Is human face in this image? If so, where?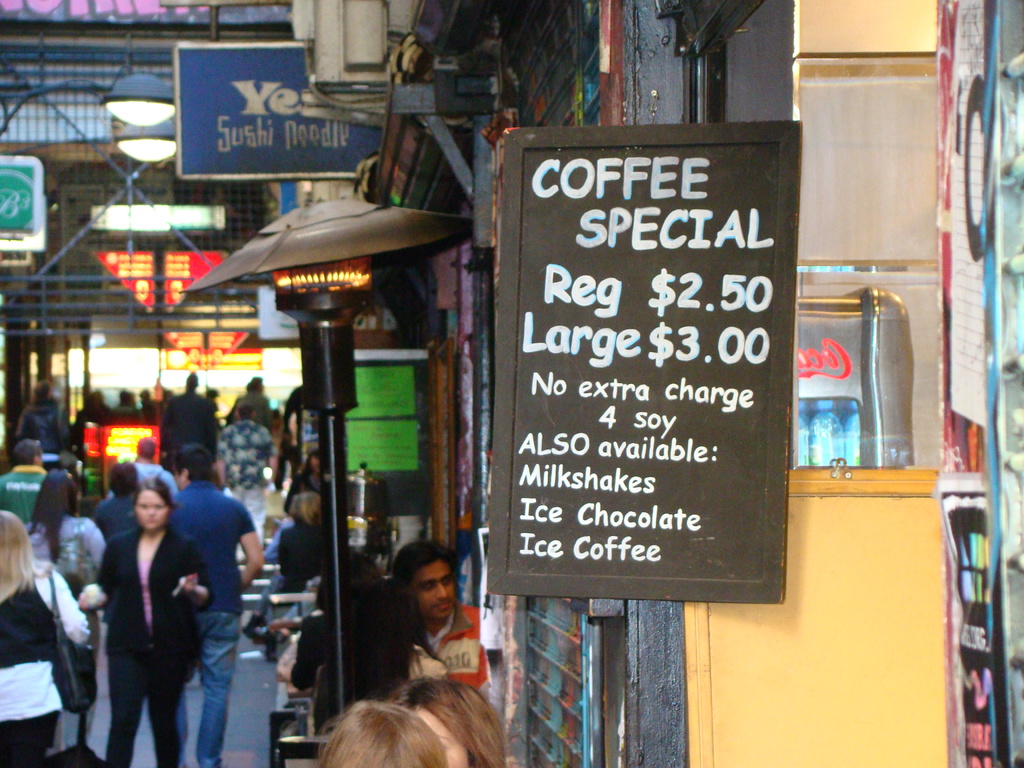
Yes, at BBox(140, 483, 172, 531).
